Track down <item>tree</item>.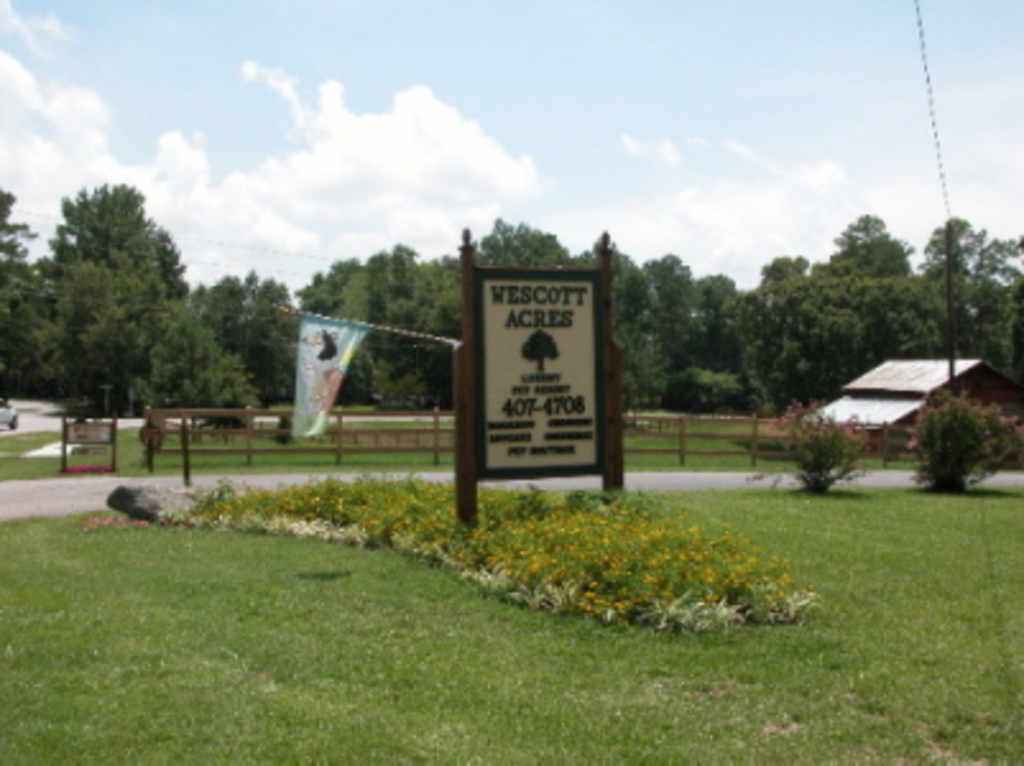
Tracked to (x1=43, y1=176, x2=197, y2=416).
